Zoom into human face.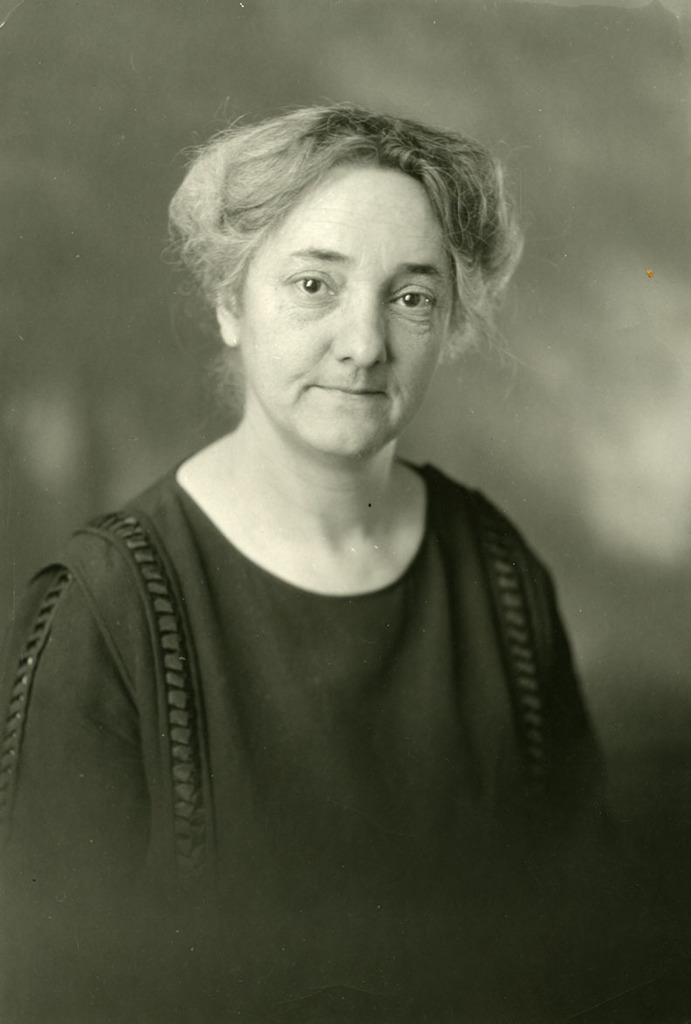
Zoom target: bbox=[234, 165, 462, 455].
